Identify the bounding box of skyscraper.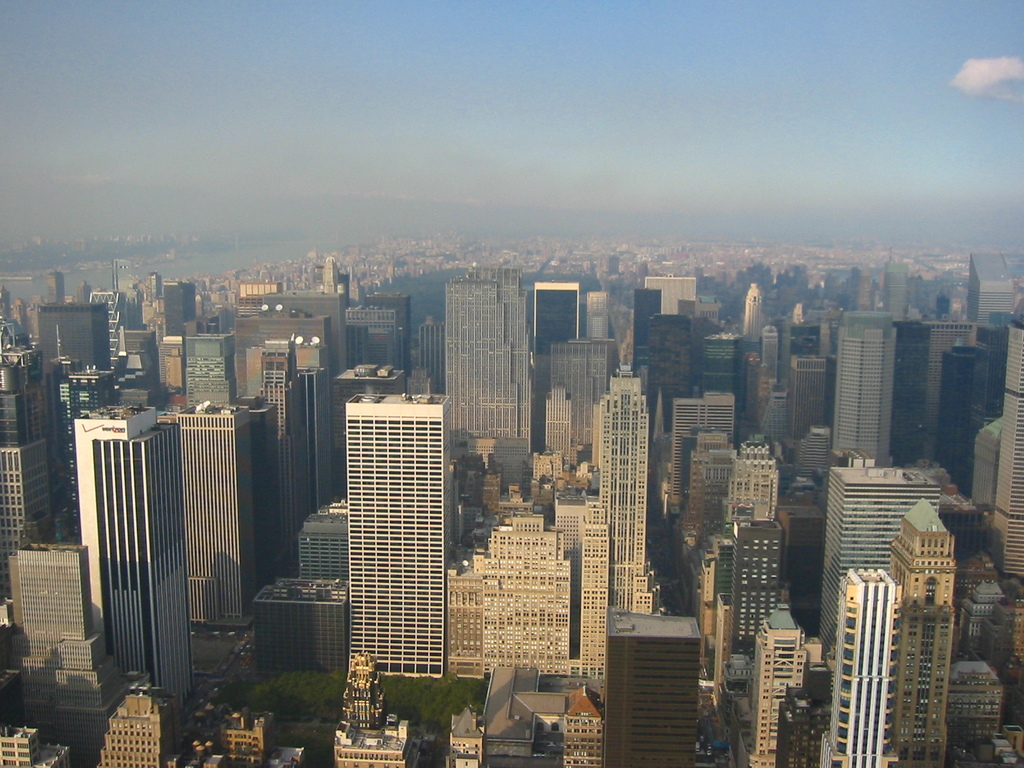
left=547, top=339, right=621, bottom=472.
